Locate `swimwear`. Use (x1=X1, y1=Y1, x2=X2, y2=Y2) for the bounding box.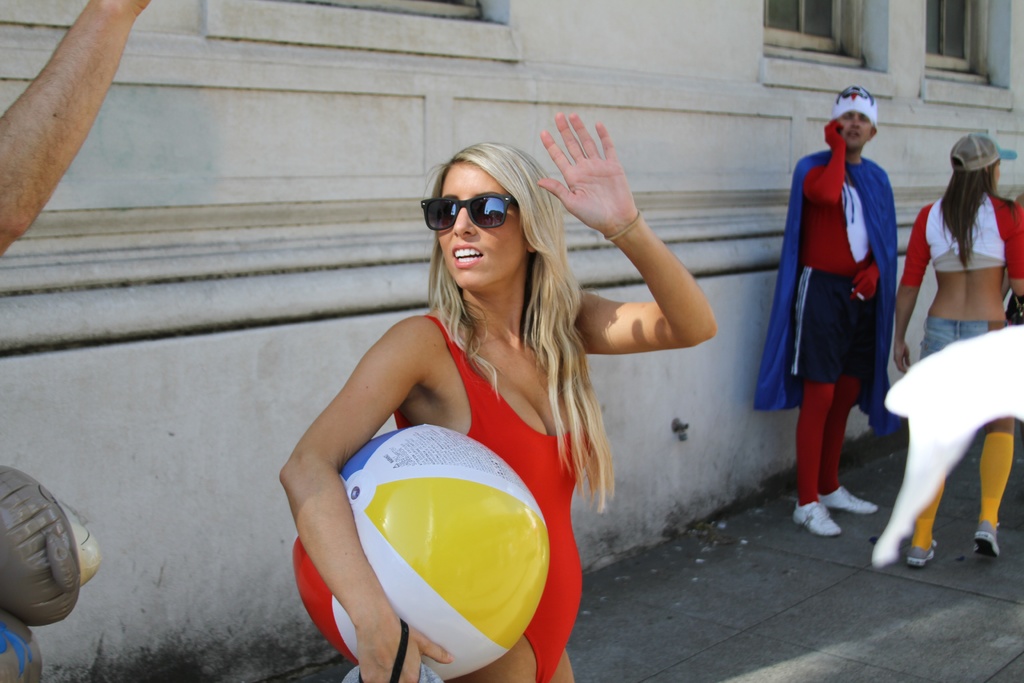
(x1=390, y1=309, x2=592, y2=682).
